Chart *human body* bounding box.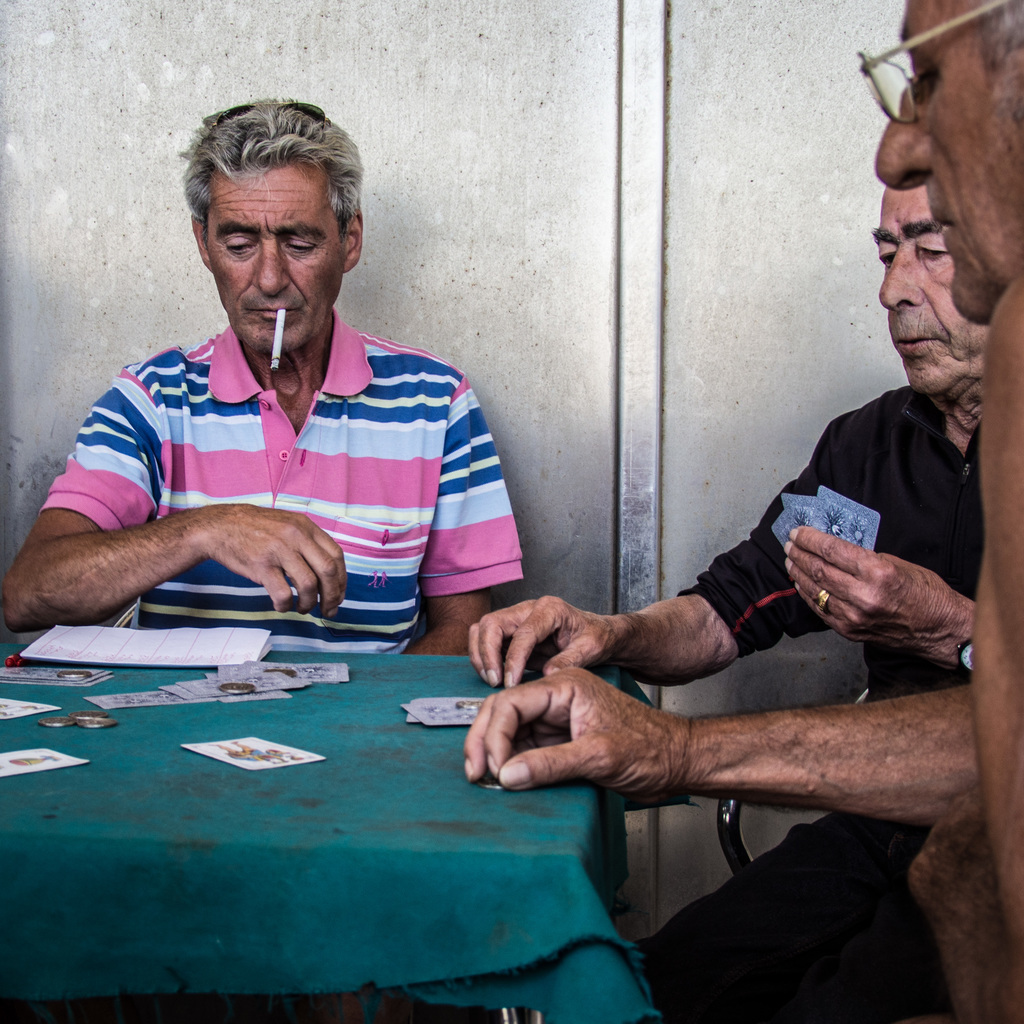
Charted: region(42, 133, 553, 703).
